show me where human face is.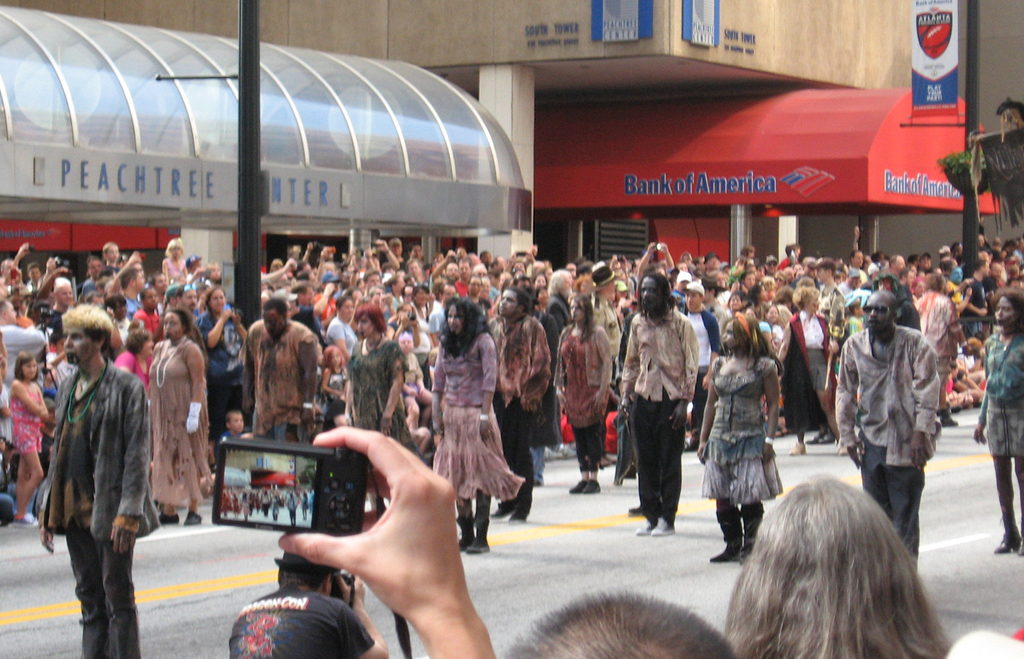
human face is at <box>758,284,767,298</box>.
